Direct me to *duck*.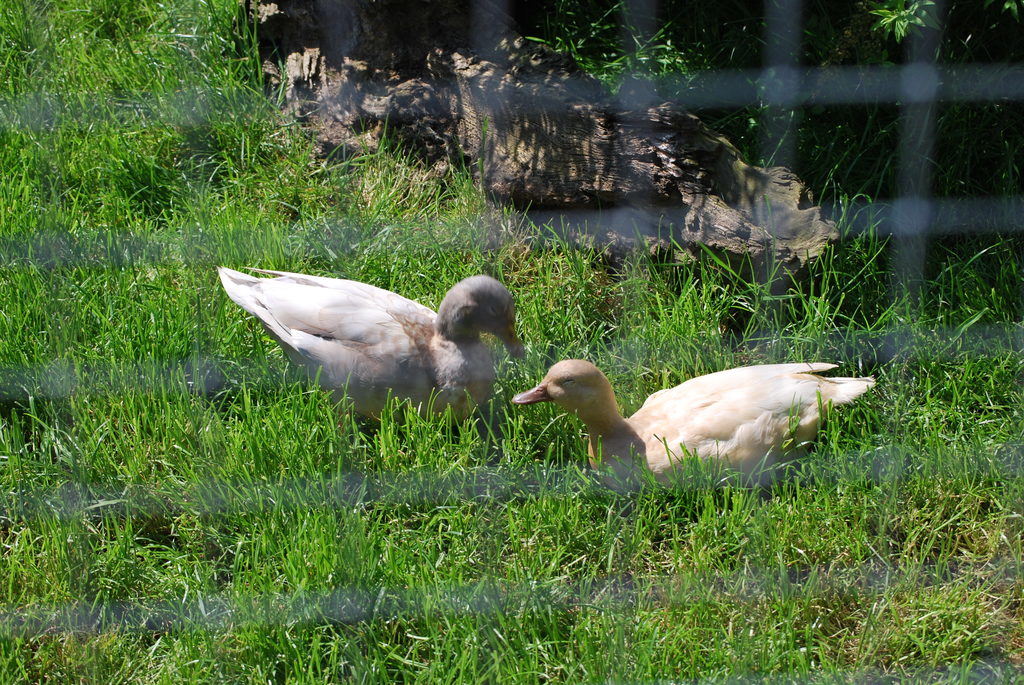
Direction: Rect(207, 265, 525, 427).
